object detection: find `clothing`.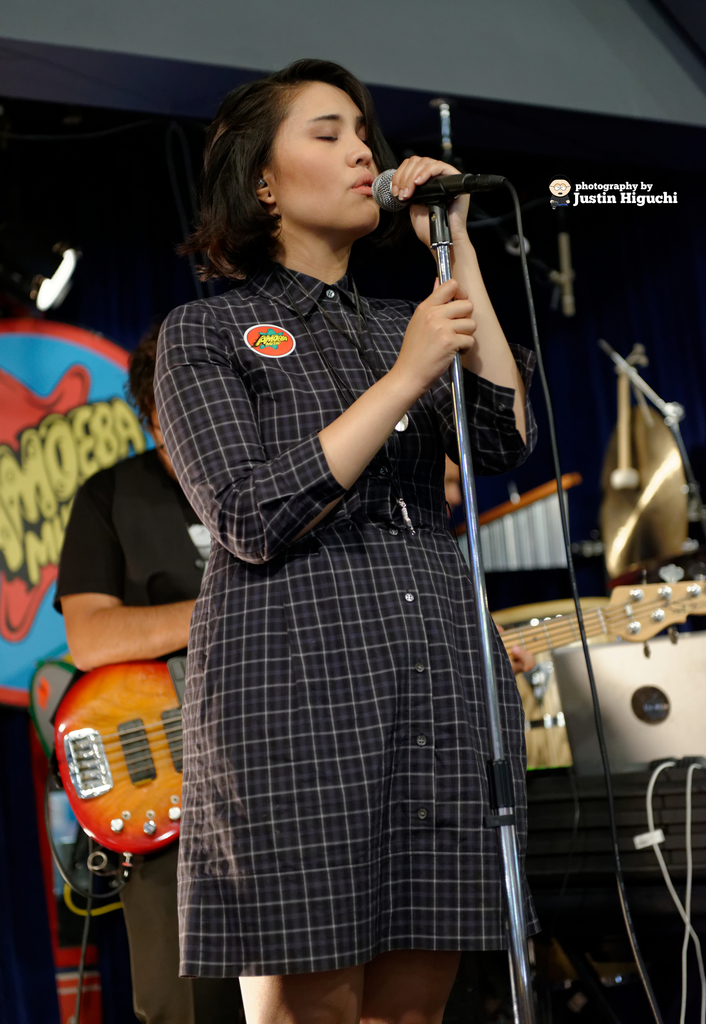
box(157, 241, 563, 1023).
